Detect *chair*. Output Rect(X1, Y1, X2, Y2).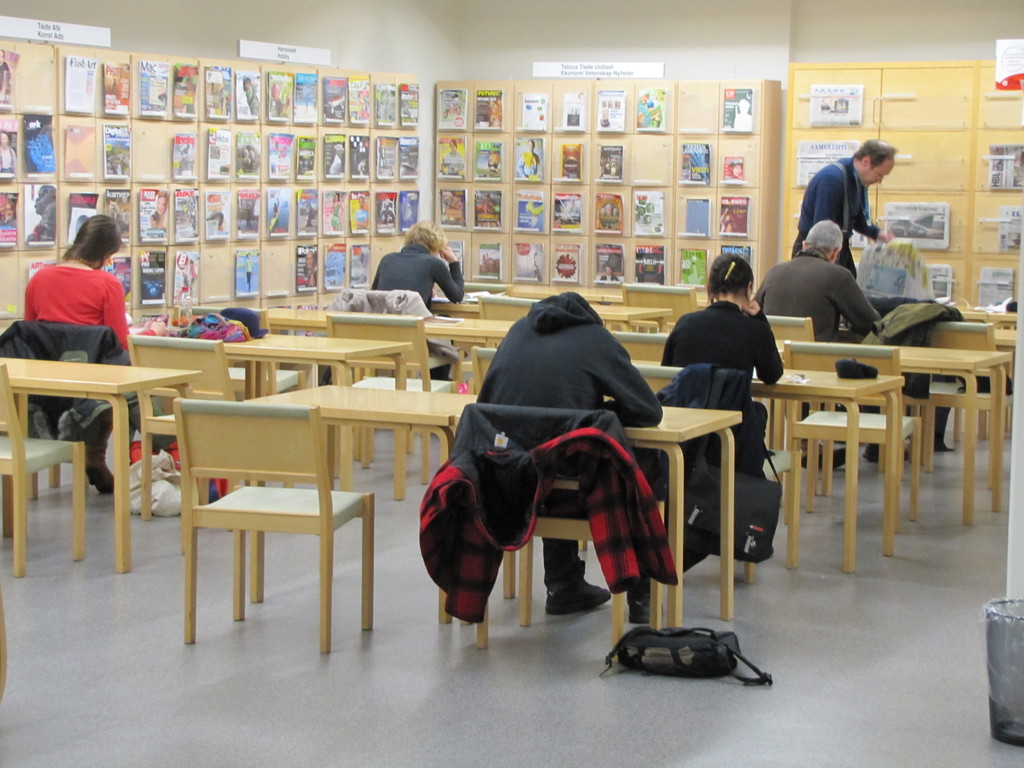
Rect(622, 284, 699, 333).
